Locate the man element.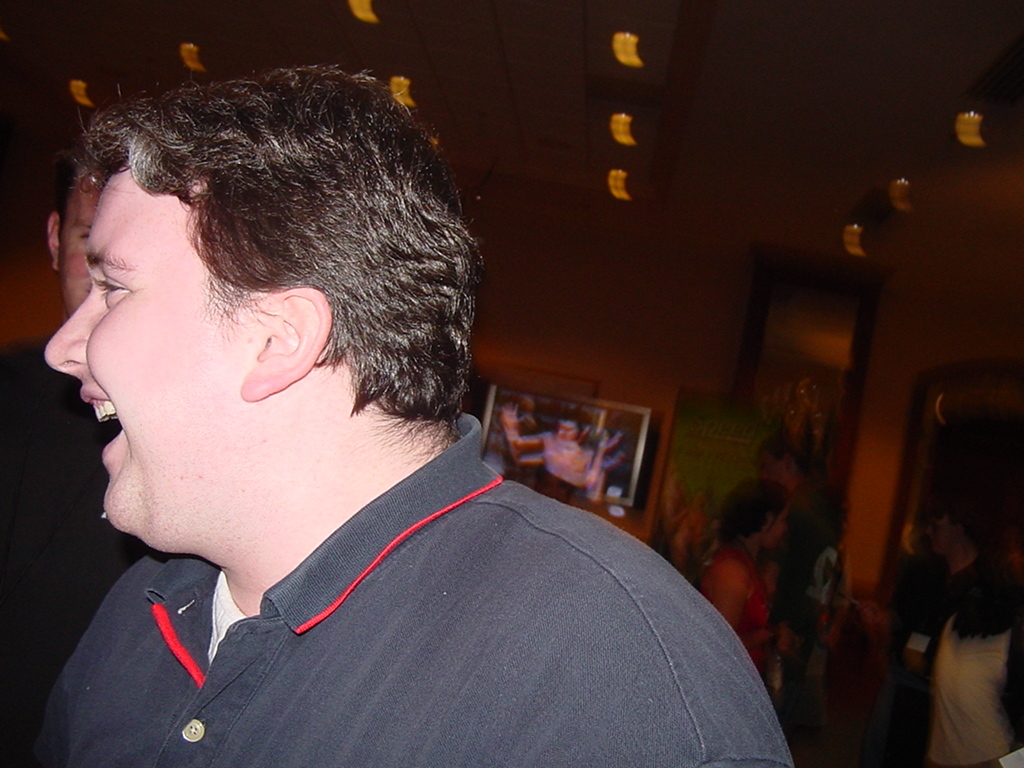
Element bbox: [x1=24, y1=70, x2=795, y2=767].
